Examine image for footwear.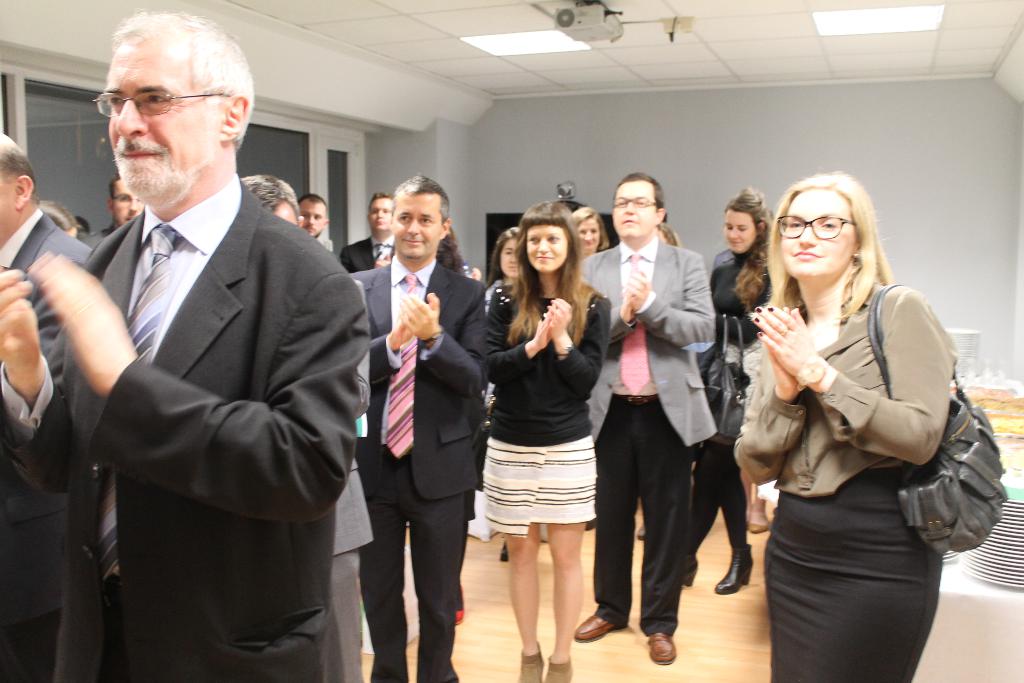
Examination result: rect(645, 633, 674, 663).
